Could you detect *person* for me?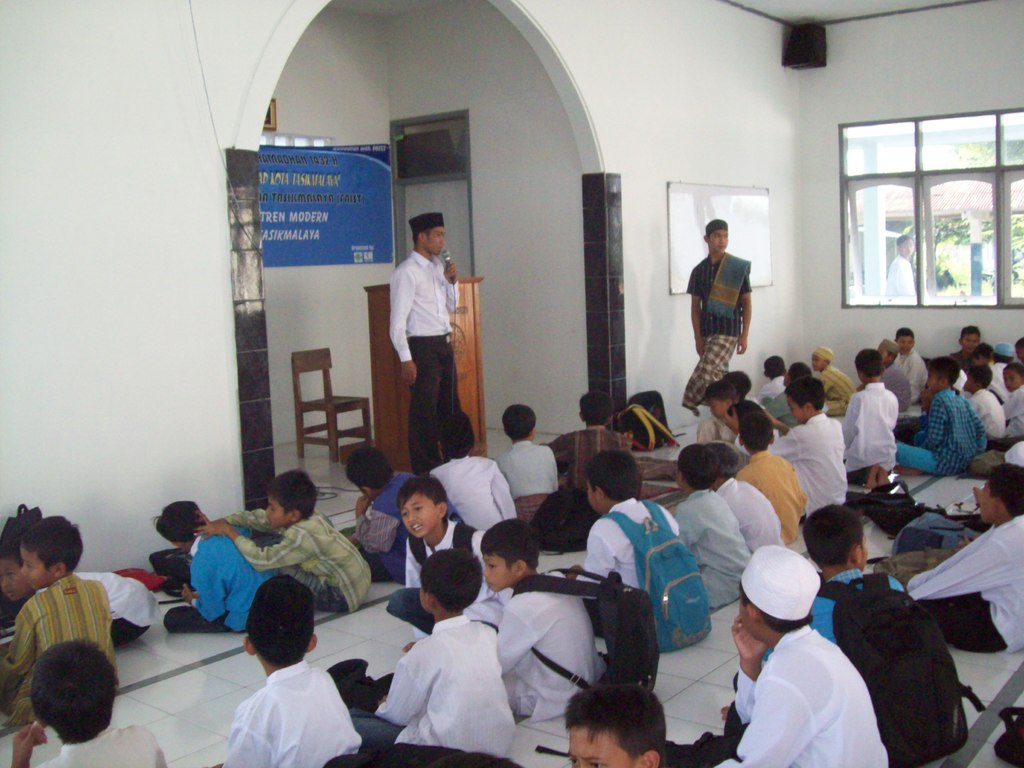
Detection result: [left=698, top=412, right=735, bottom=434].
